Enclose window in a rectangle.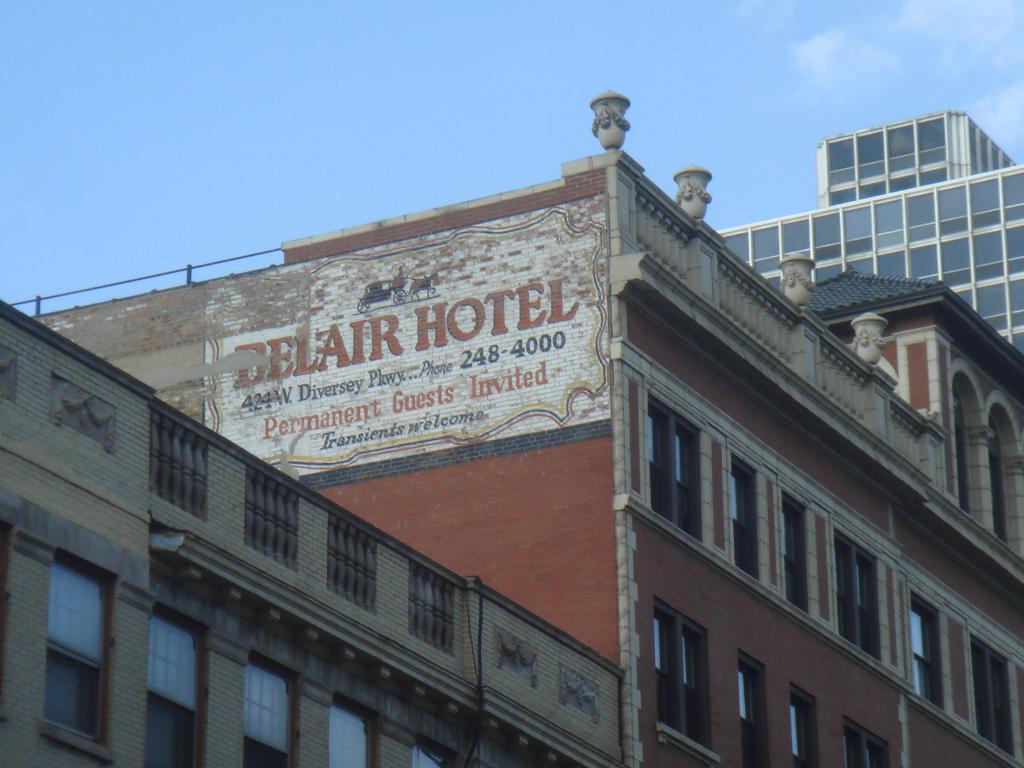
Rect(655, 605, 705, 751).
